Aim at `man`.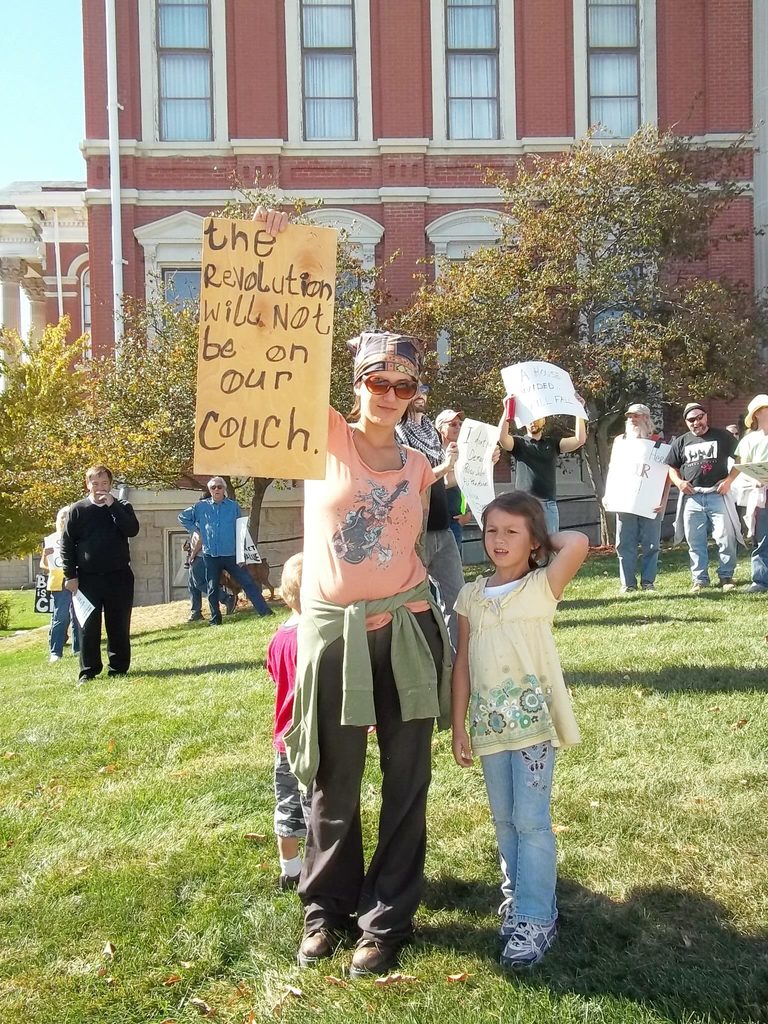
Aimed at 56,460,141,681.
